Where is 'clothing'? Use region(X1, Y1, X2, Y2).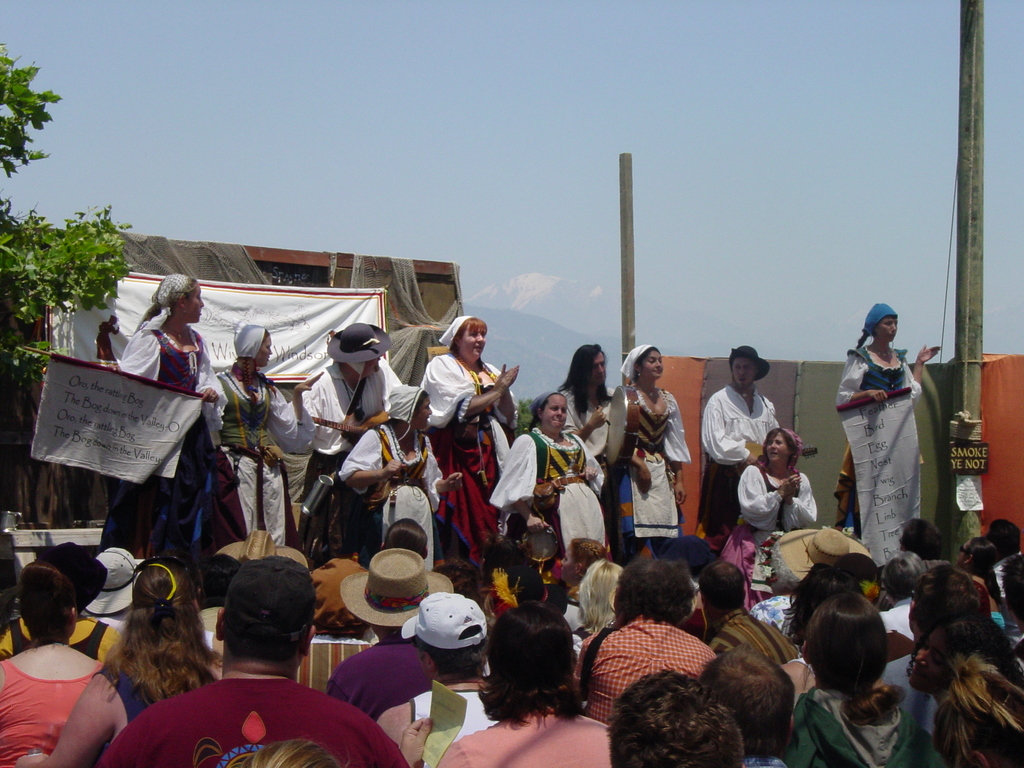
region(564, 593, 616, 650).
